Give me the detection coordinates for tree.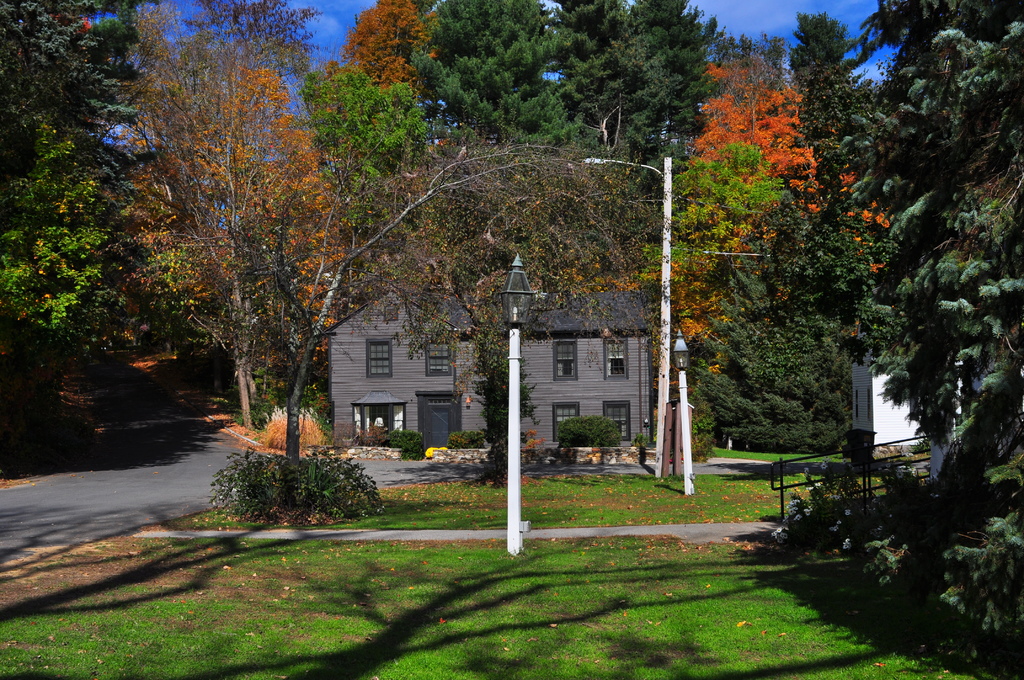
[789, 0, 1023, 673].
